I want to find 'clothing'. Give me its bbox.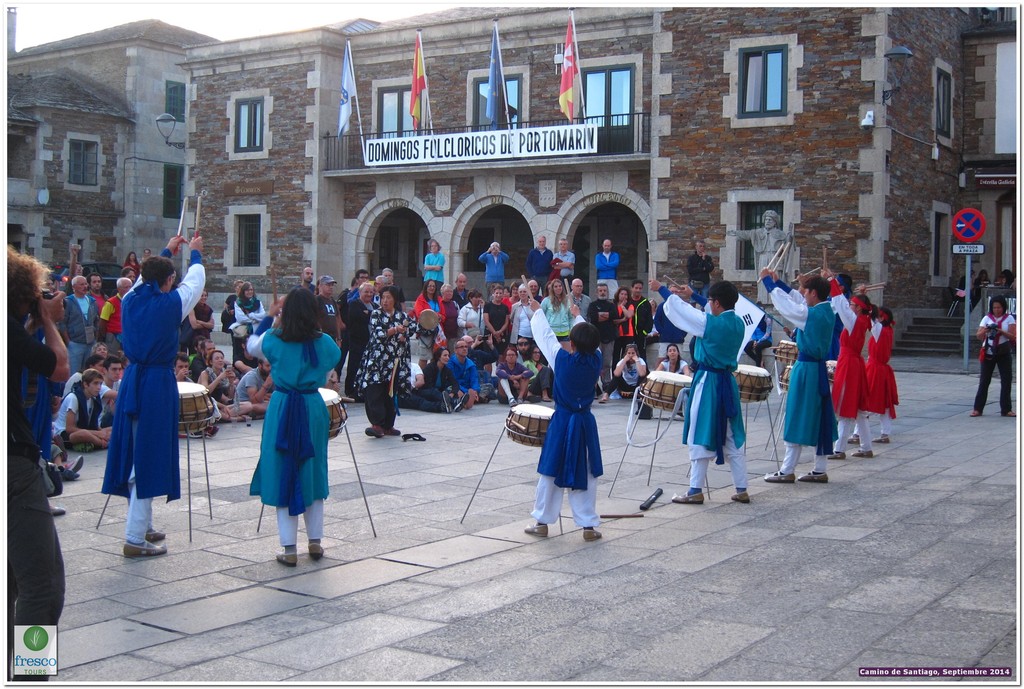
BBox(556, 247, 575, 292).
